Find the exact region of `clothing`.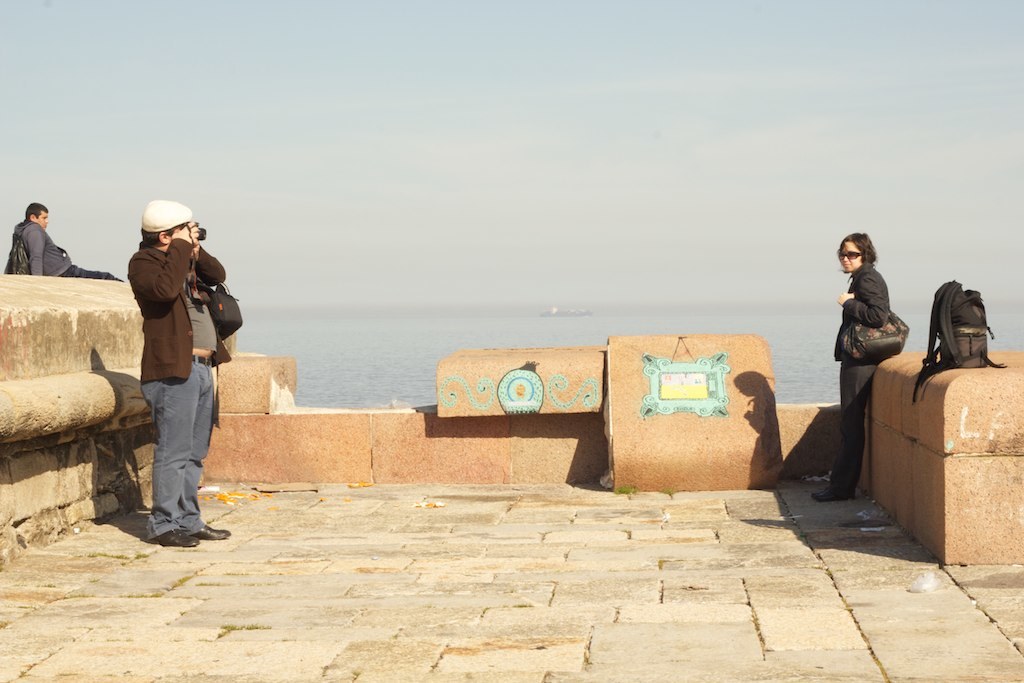
Exact region: detection(9, 220, 114, 282).
